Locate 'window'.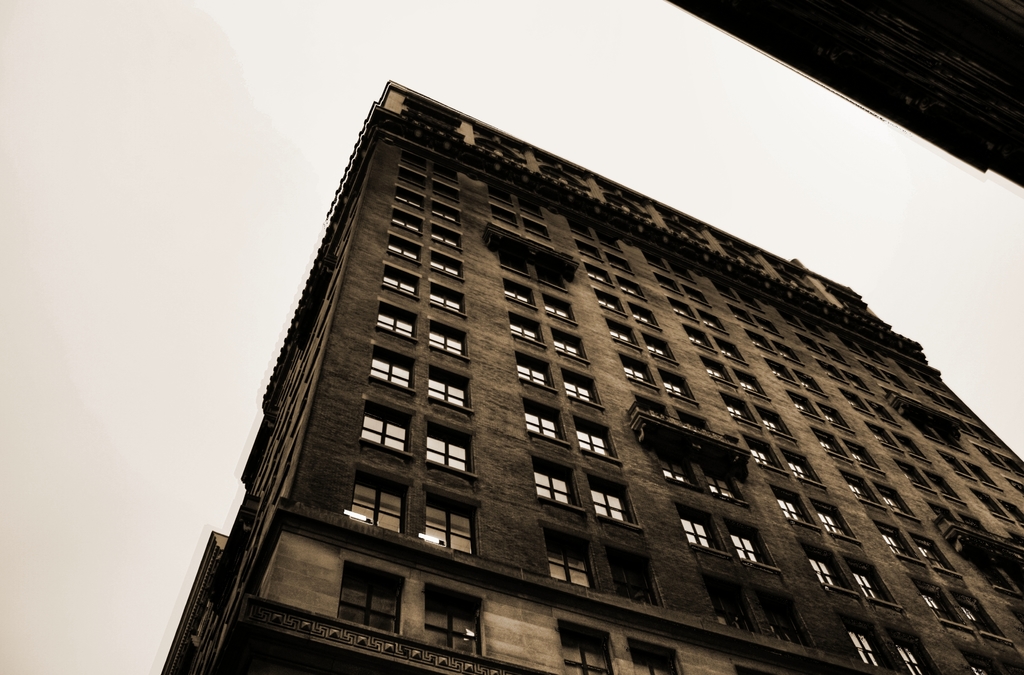
Bounding box: [762,596,806,639].
